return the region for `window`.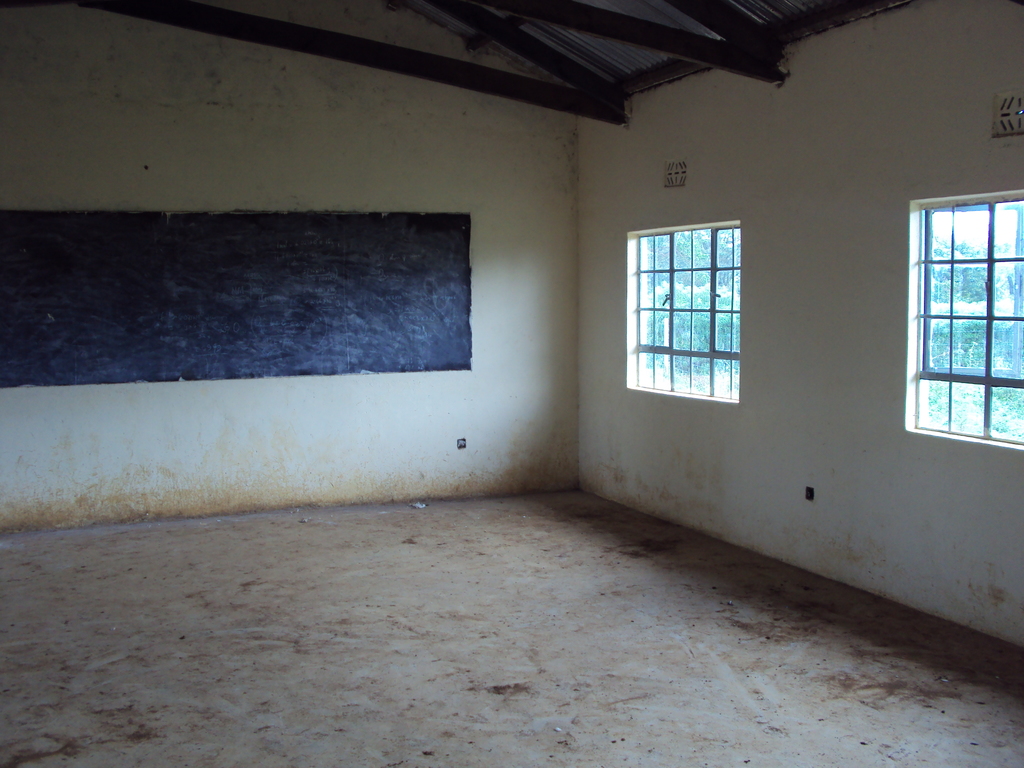
region(912, 196, 1022, 446).
